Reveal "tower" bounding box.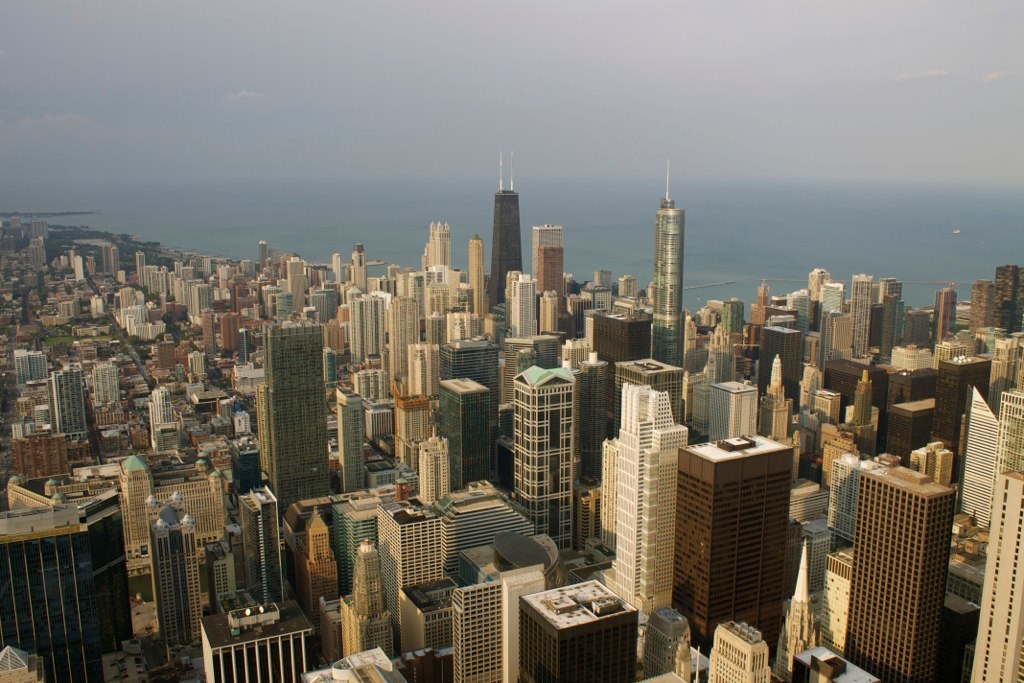
Revealed: BBox(430, 342, 510, 473).
